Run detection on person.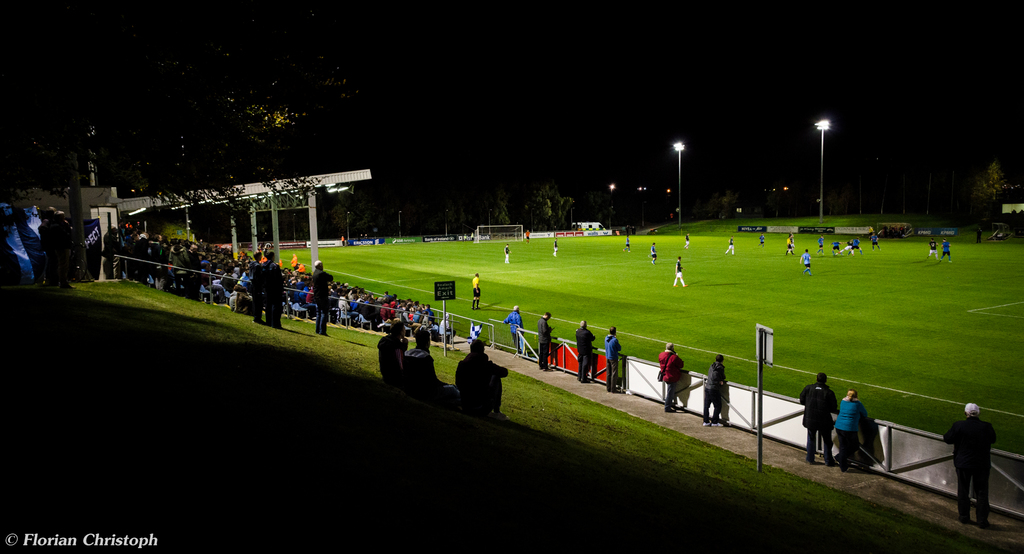
Result: <region>473, 273, 479, 311</region>.
